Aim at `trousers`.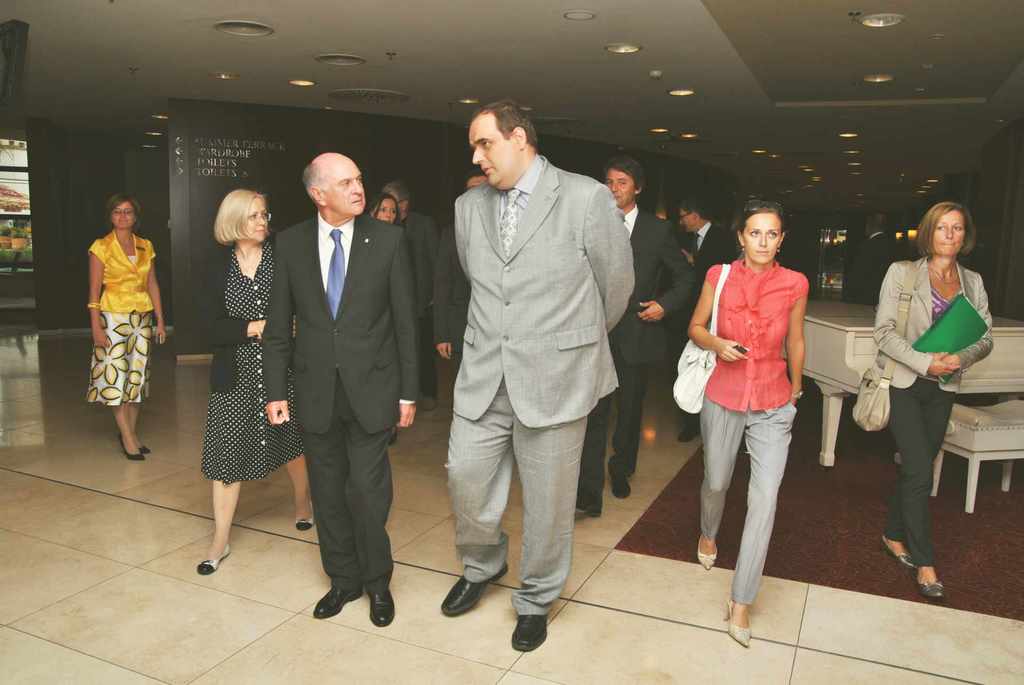
Aimed at BBox(579, 344, 646, 501).
